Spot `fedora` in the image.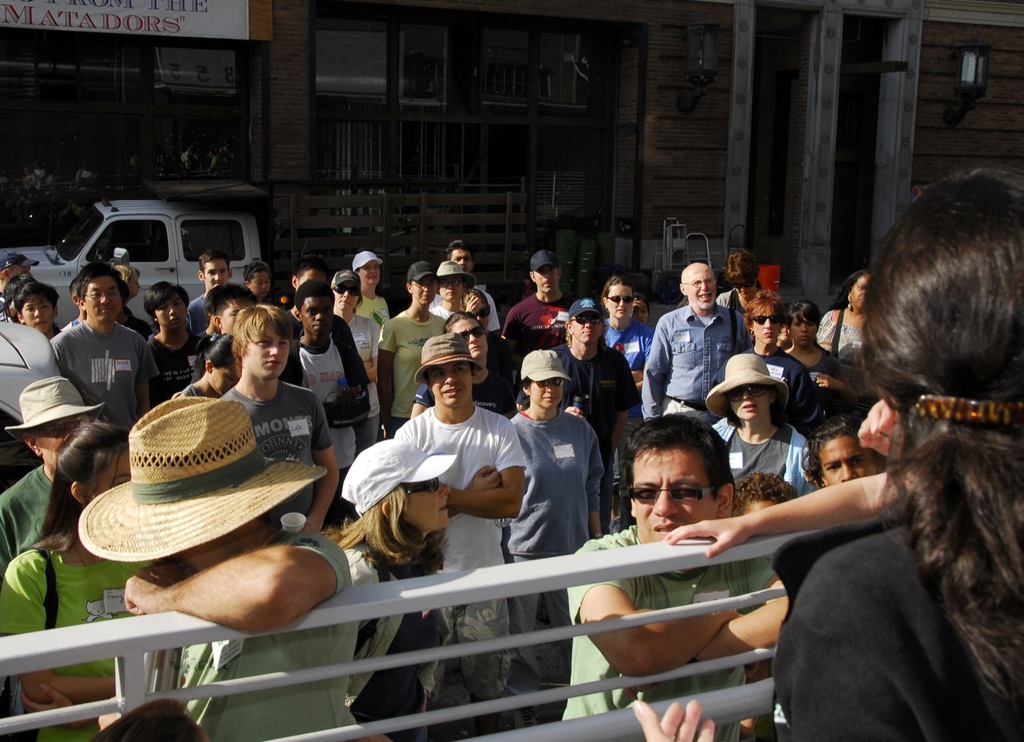
`fedora` found at bbox=(435, 261, 477, 291).
